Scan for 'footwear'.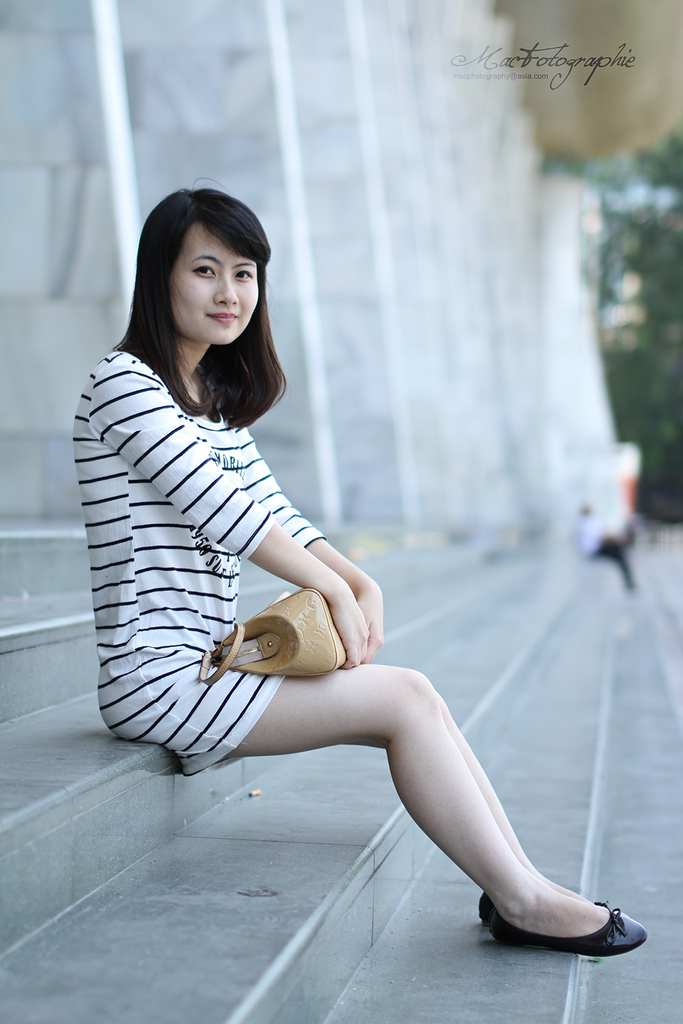
Scan result: 481/868/647/964.
